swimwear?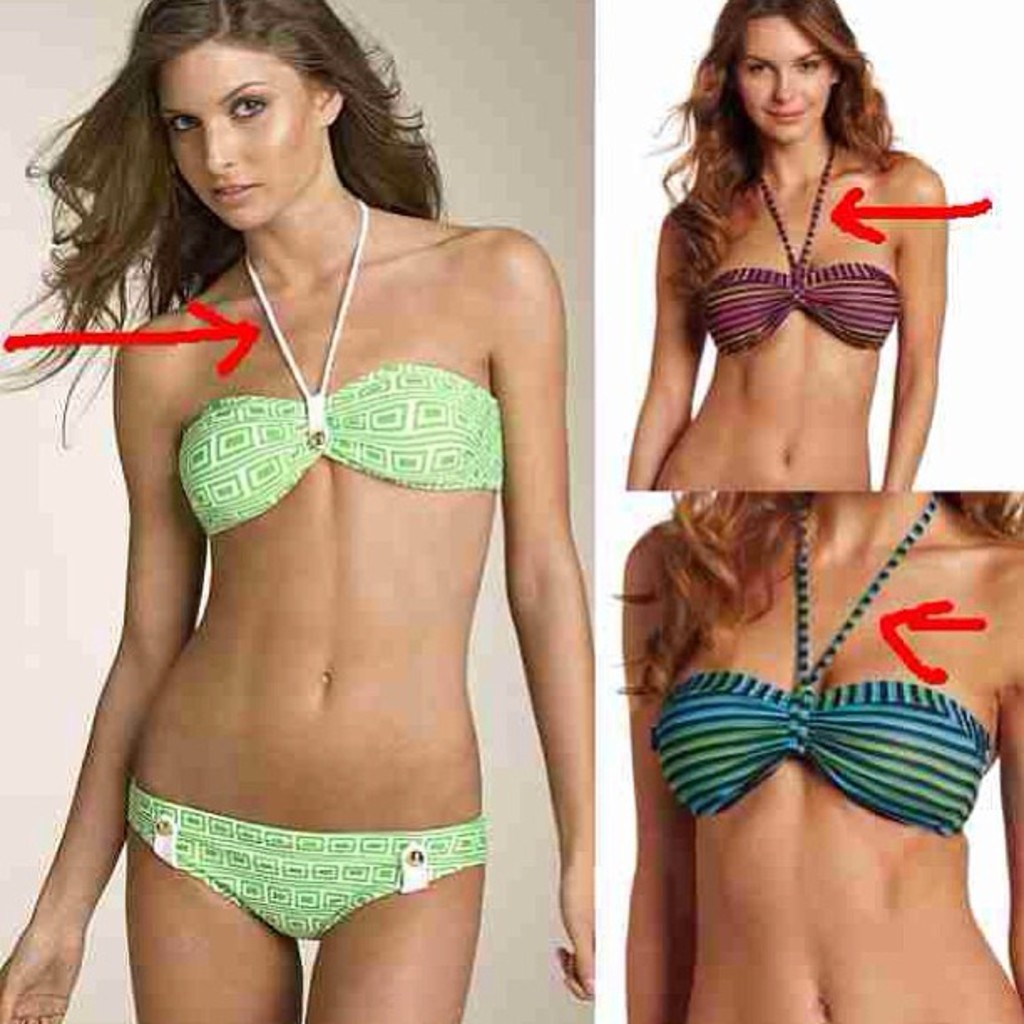
(693, 136, 910, 361)
